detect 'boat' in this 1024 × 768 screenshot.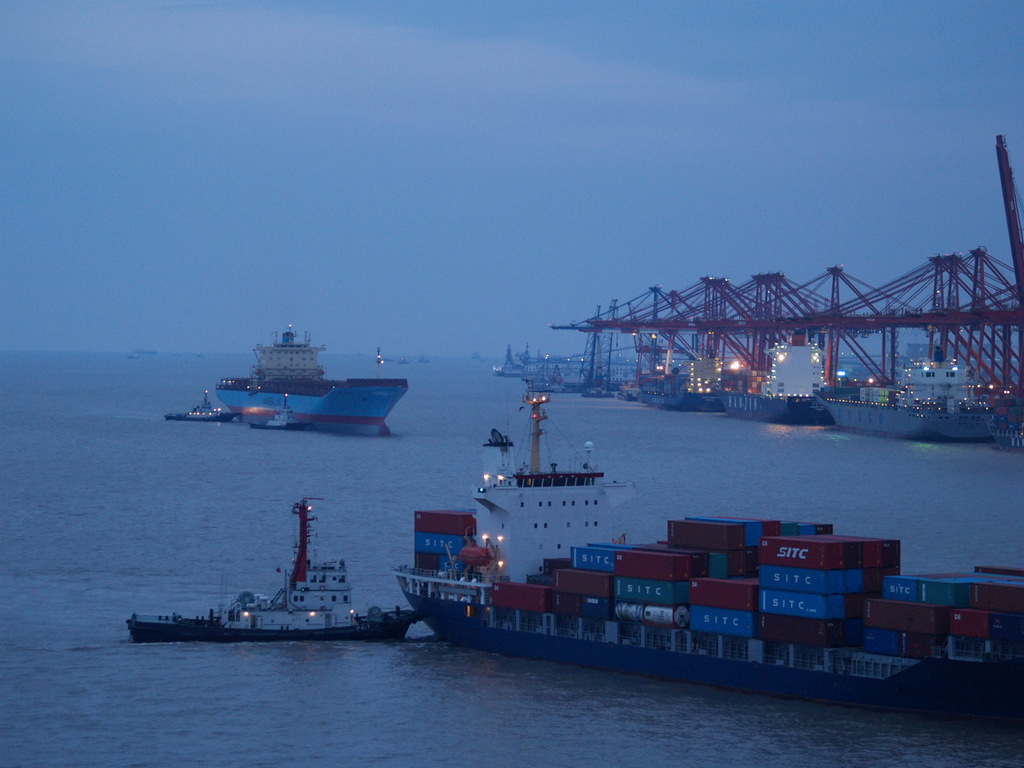
Detection: {"left": 373, "top": 373, "right": 998, "bottom": 659}.
